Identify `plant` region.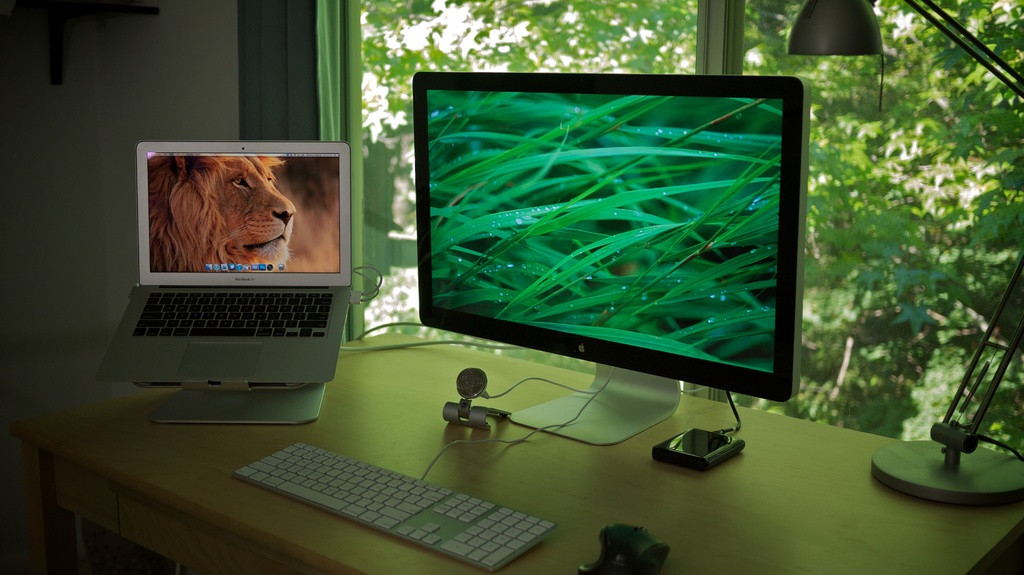
Region: l=417, t=97, r=784, b=366.
